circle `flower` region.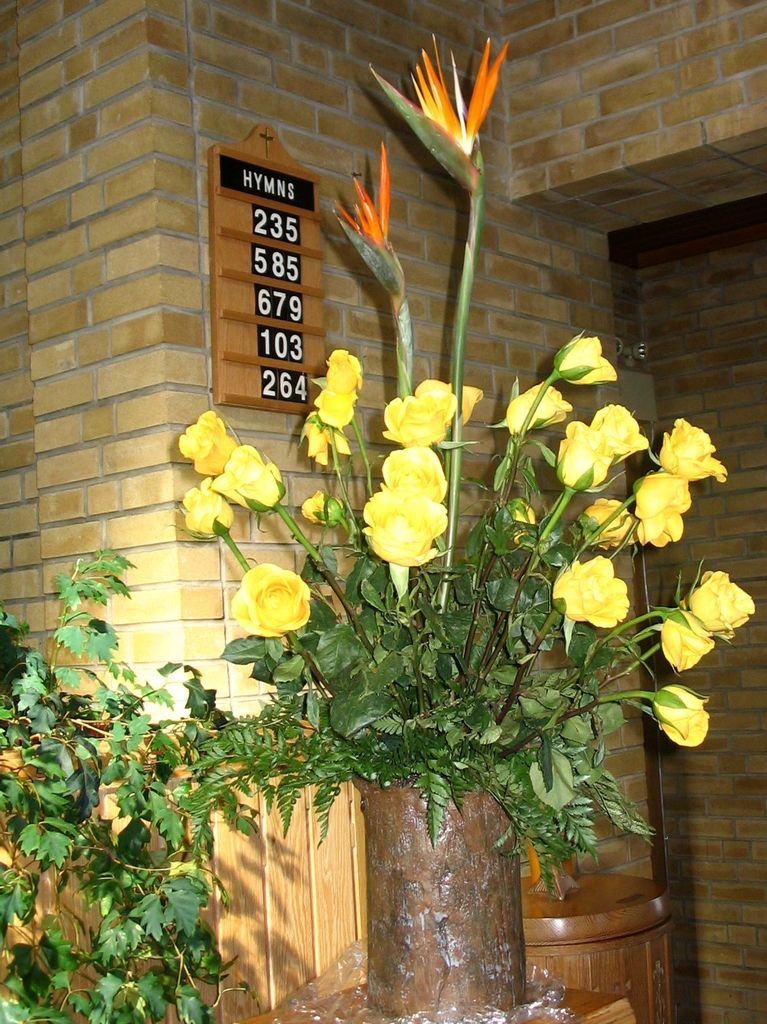
Region: (549,554,631,632).
